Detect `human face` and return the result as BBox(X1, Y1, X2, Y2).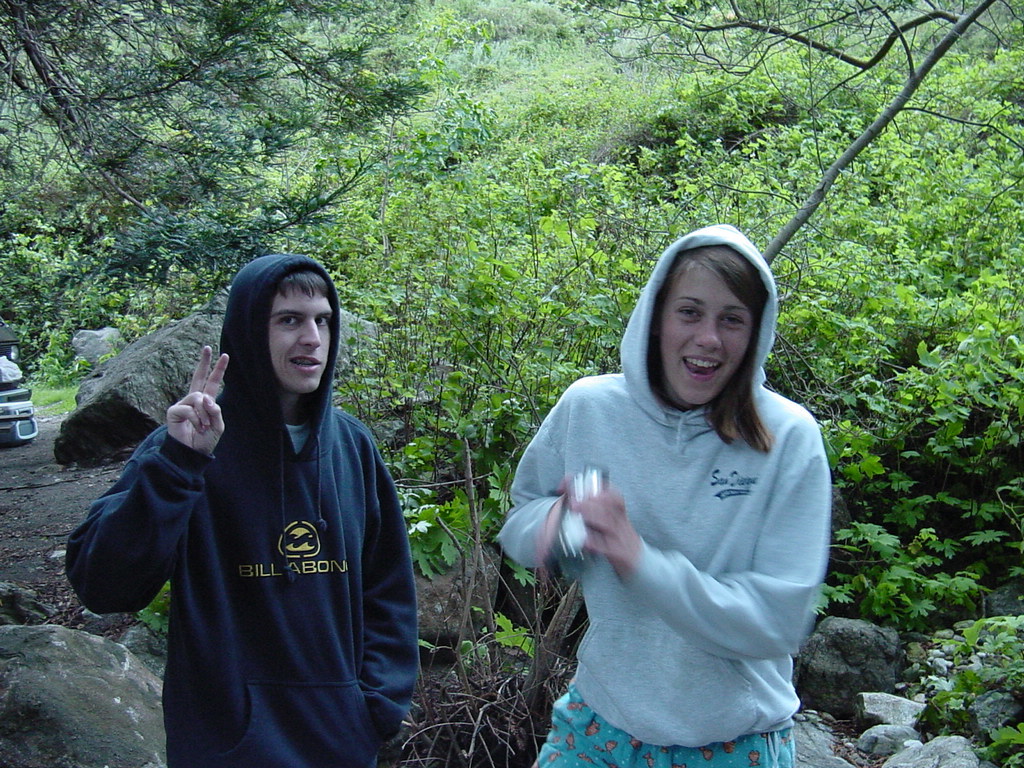
BBox(261, 288, 336, 389).
